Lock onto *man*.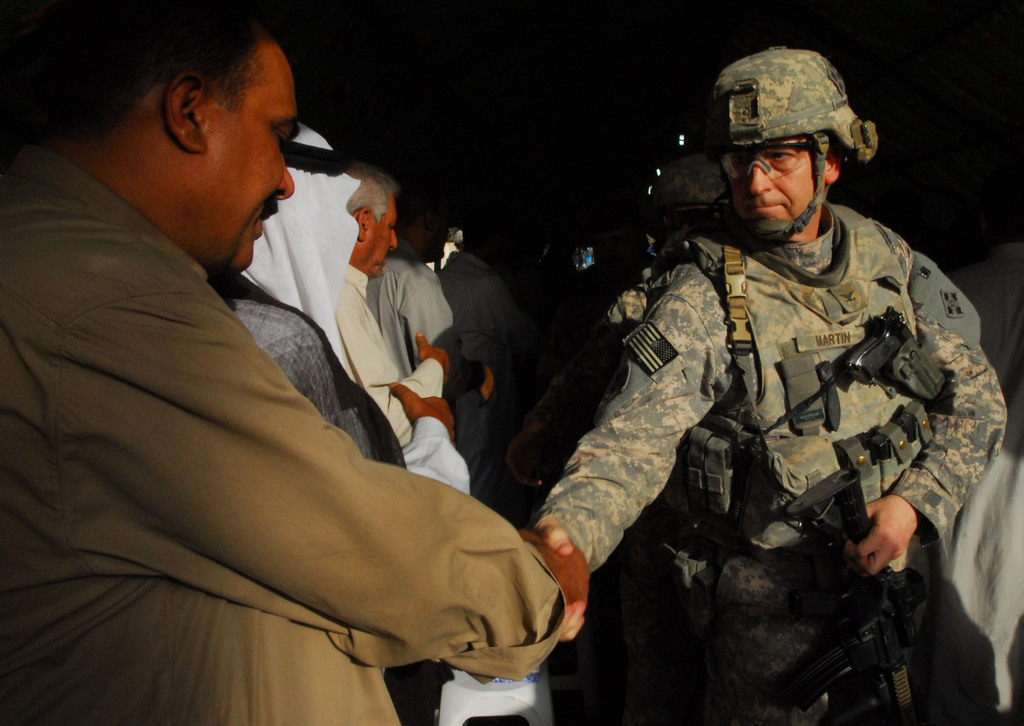
Locked: x1=232 y1=127 x2=450 y2=725.
